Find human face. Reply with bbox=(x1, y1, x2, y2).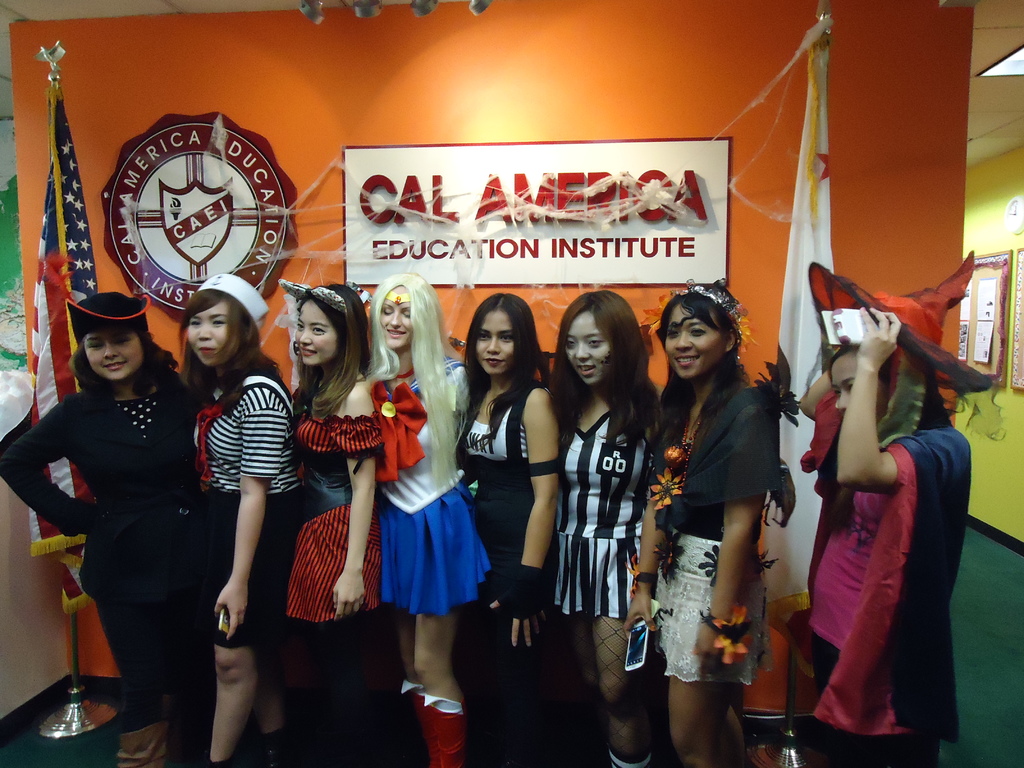
bbox=(188, 304, 227, 364).
